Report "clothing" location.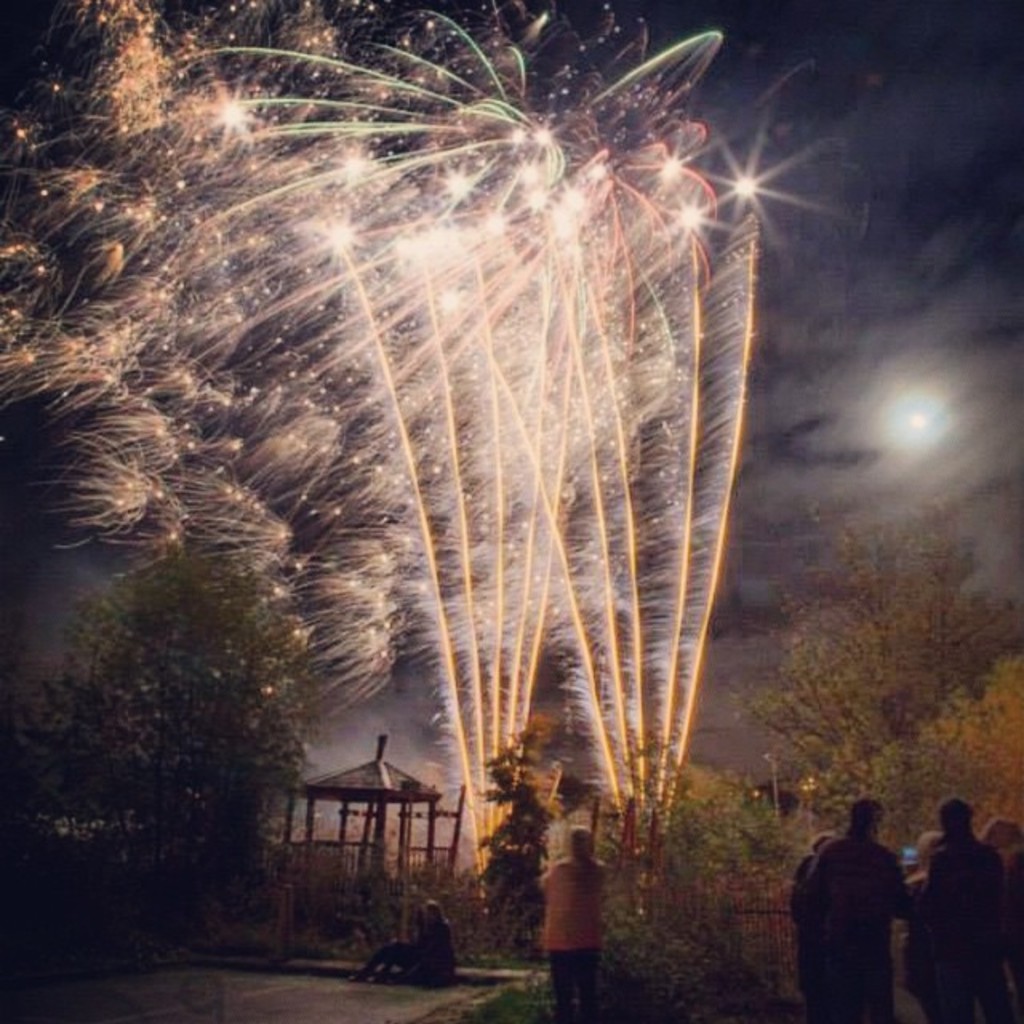
Report: (803,830,912,1022).
